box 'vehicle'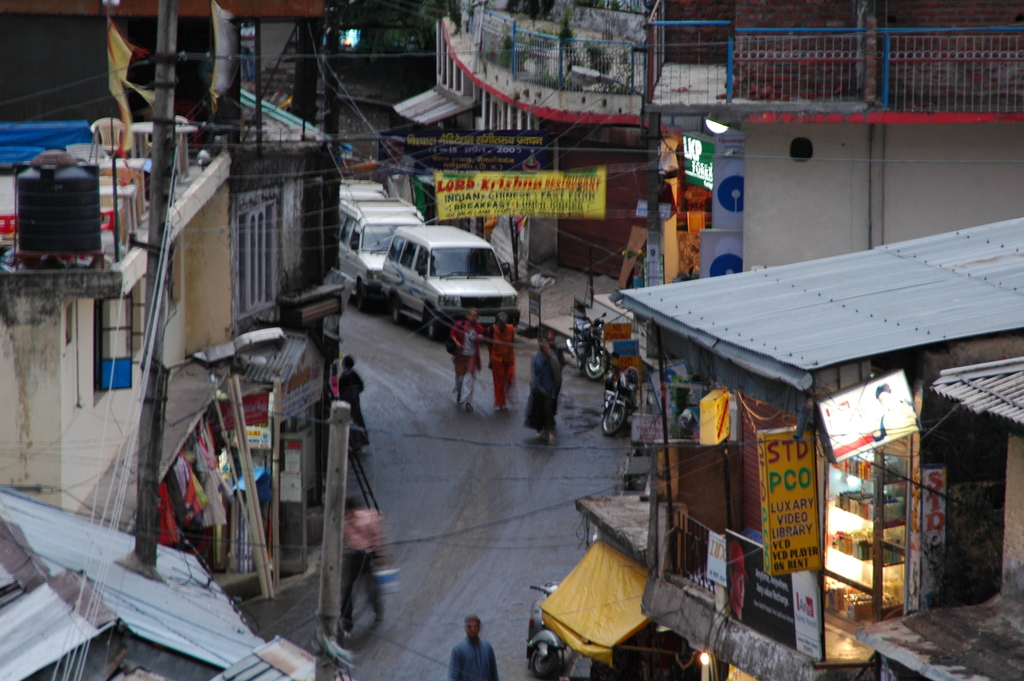
select_region(335, 175, 391, 208)
